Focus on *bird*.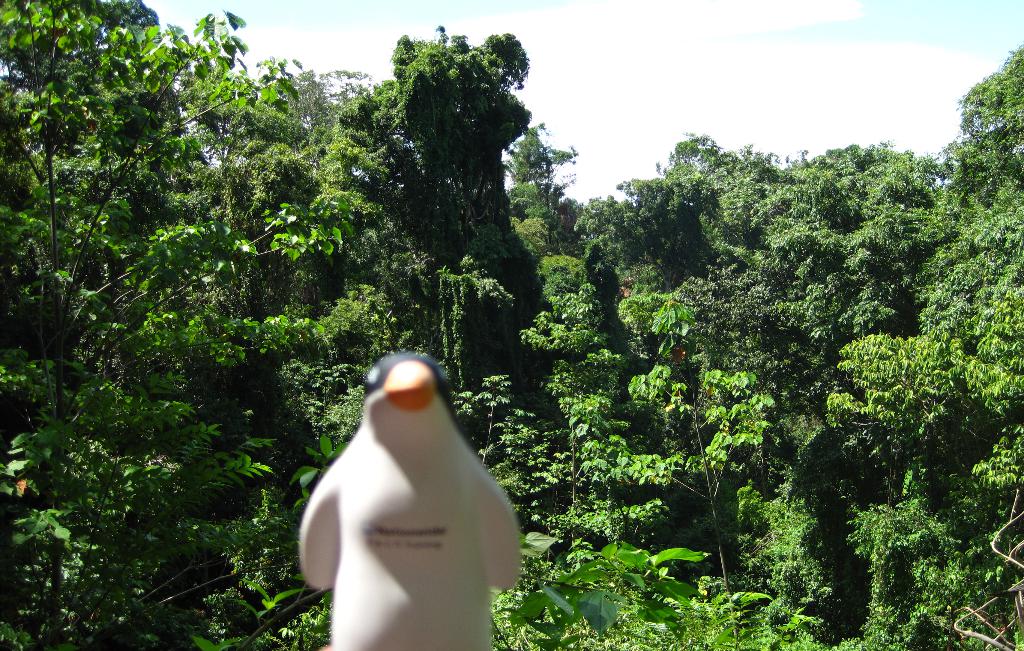
Focused at BBox(295, 338, 523, 641).
